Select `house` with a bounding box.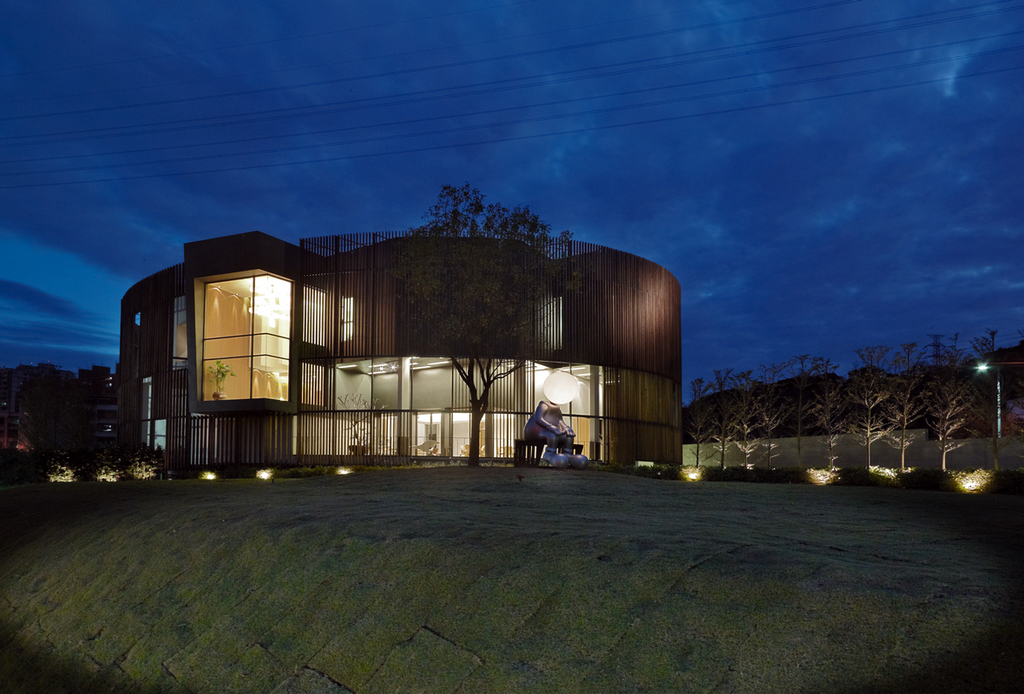
{"left": 92, "top": 233, "right": 568, "bottom": 487}.
